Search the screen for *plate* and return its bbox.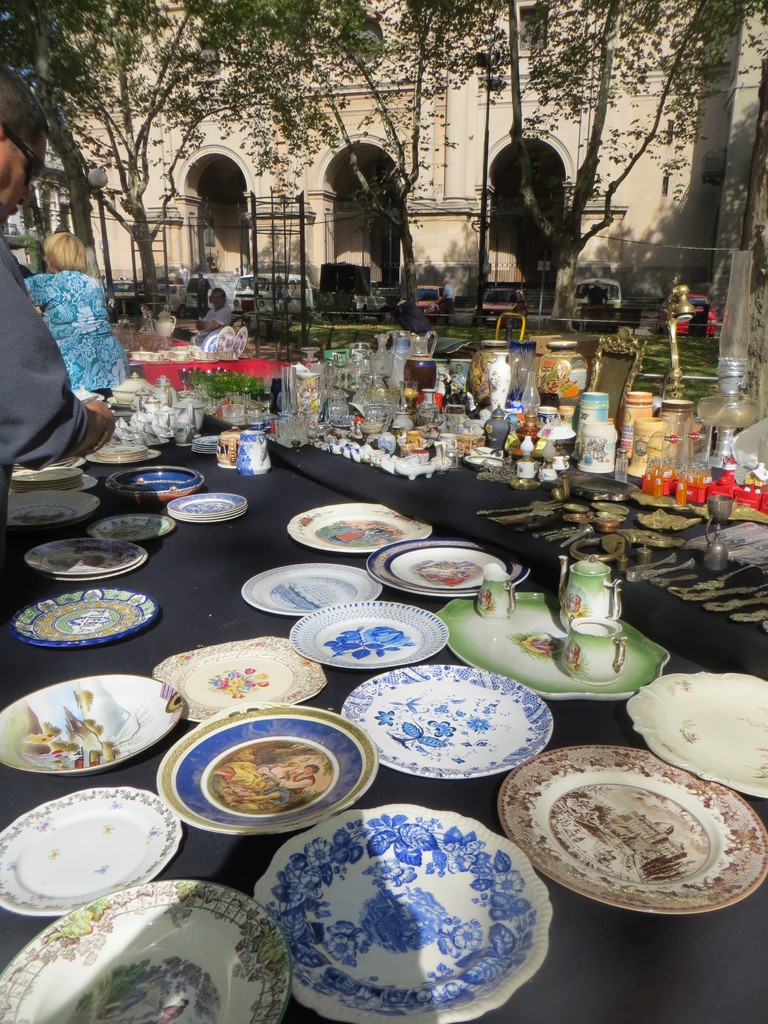
Found: (x1=10, y1=586, x2=150, y2=652).
